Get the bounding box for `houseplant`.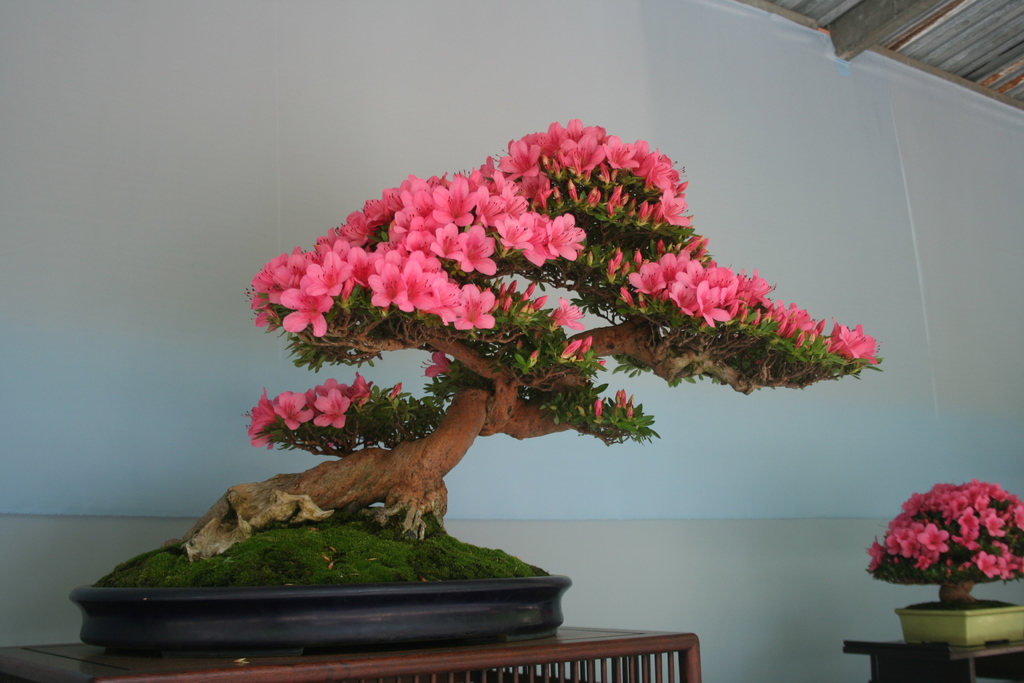
x1=63 y1=111 x2=888 y2=653.
